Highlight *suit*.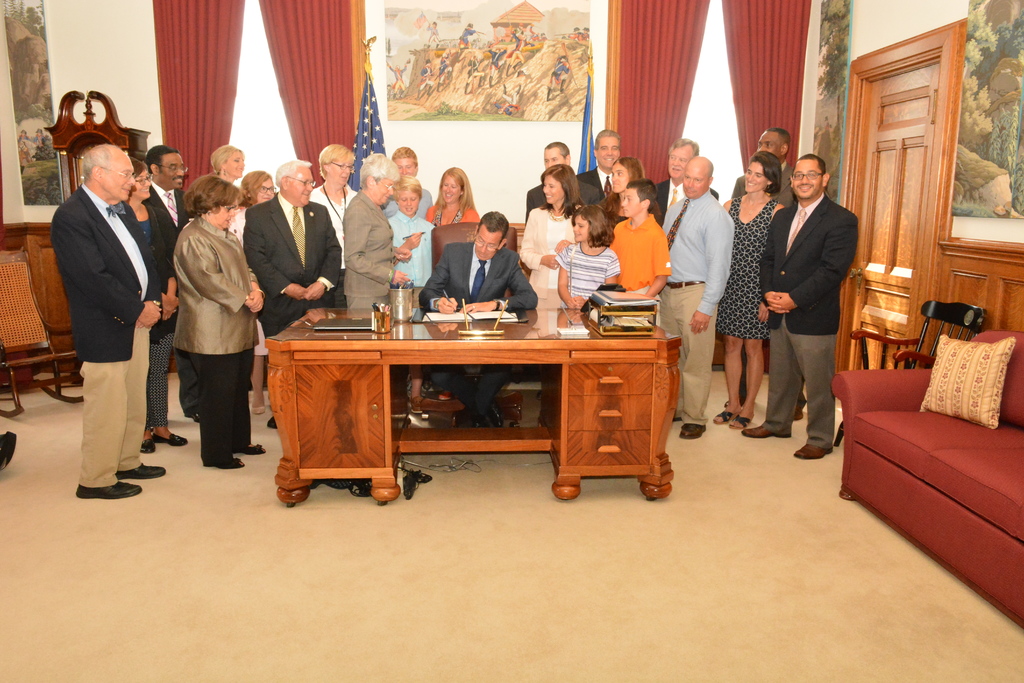
Highlighted region: <region>575, 166, 612, 205</region>.
